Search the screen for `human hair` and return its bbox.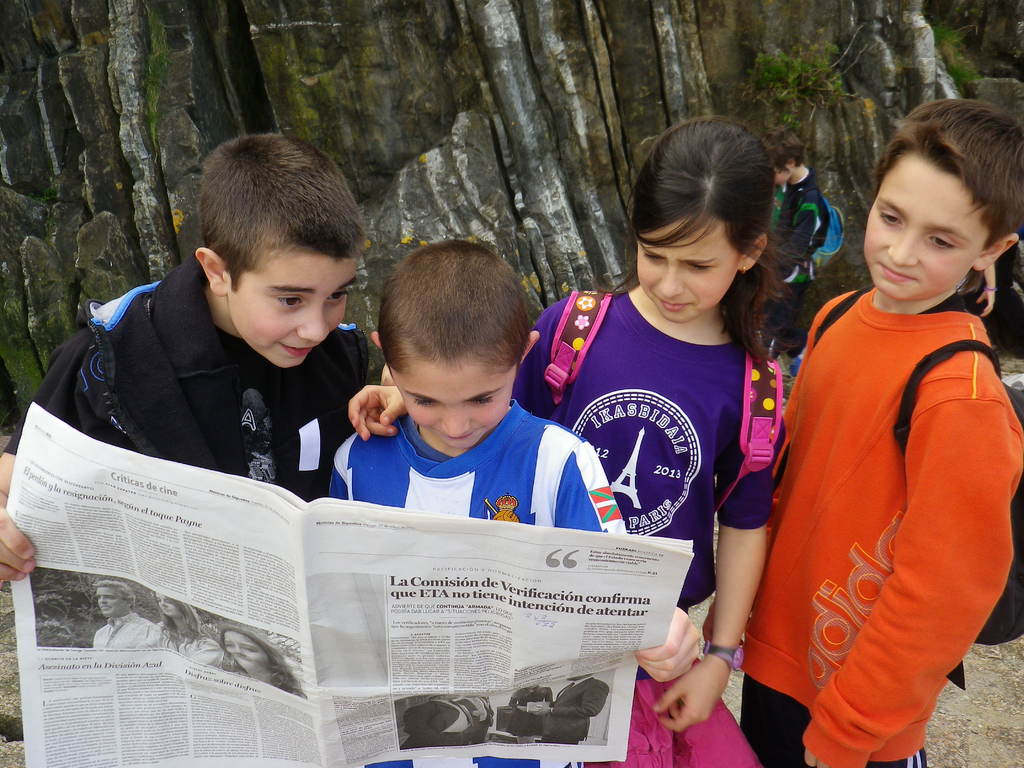
Found: (872, 95, 1023, 288).
